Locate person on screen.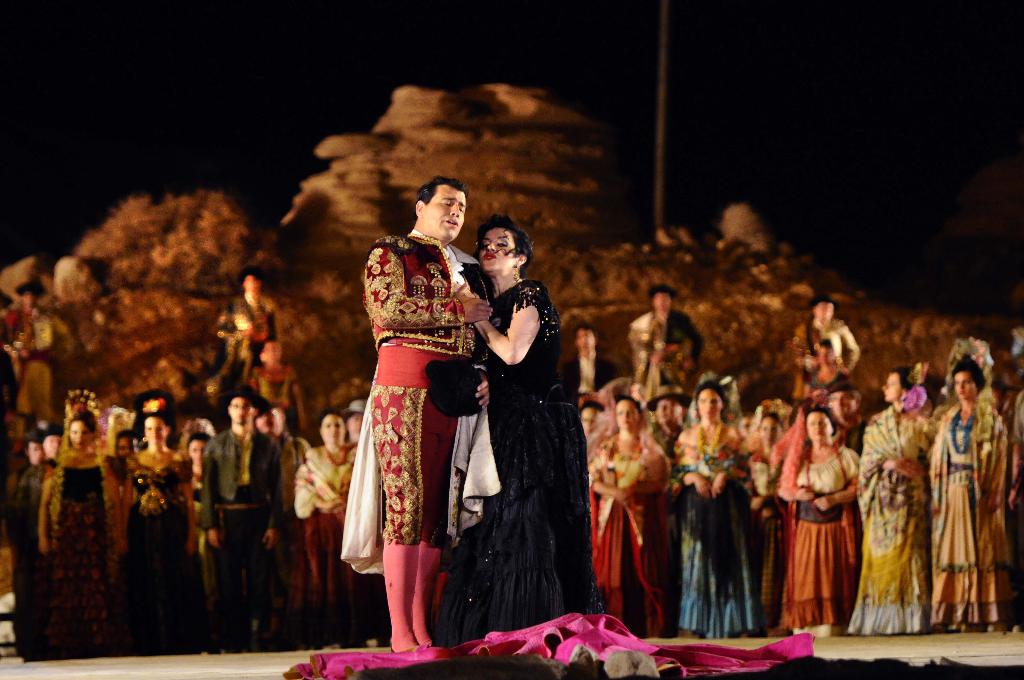
On screen at [left=201, top=387, right=282, bottom=647].
